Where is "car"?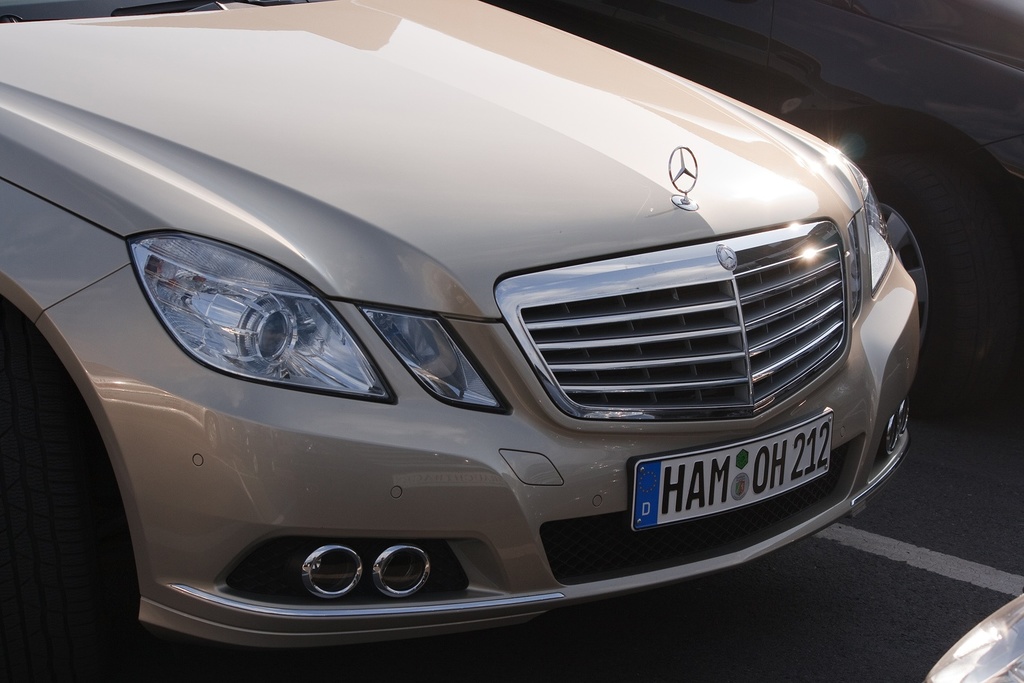
641,0,1023,233.
